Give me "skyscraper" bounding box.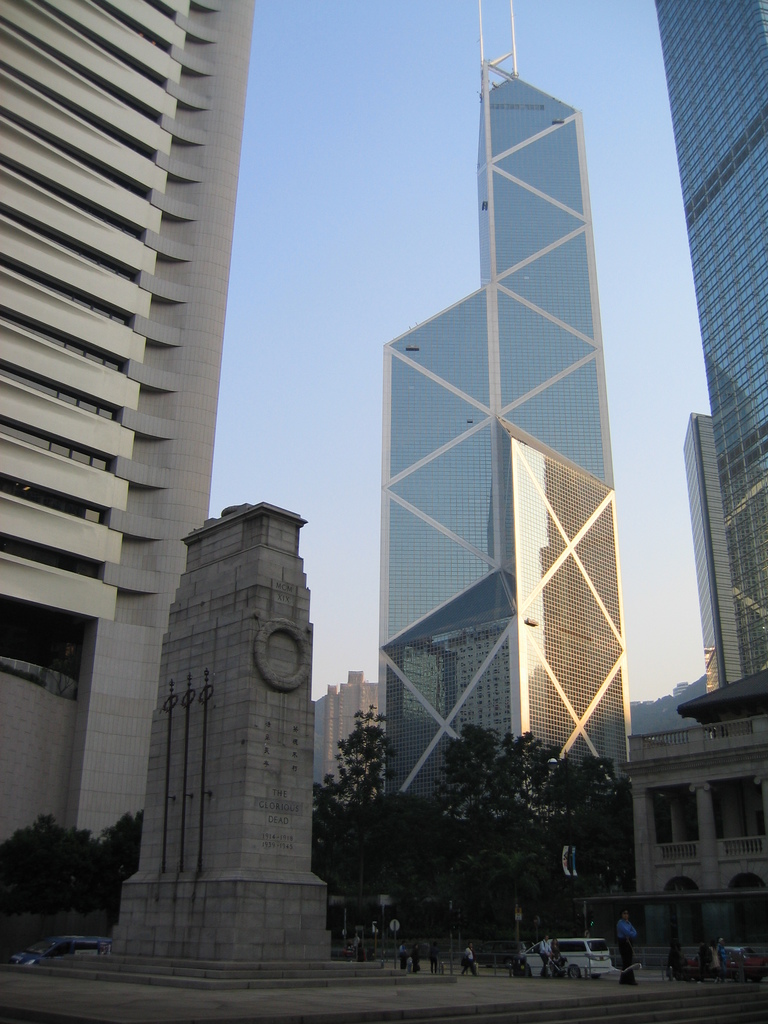
left=362, top=3, right=655, bottom=920.
